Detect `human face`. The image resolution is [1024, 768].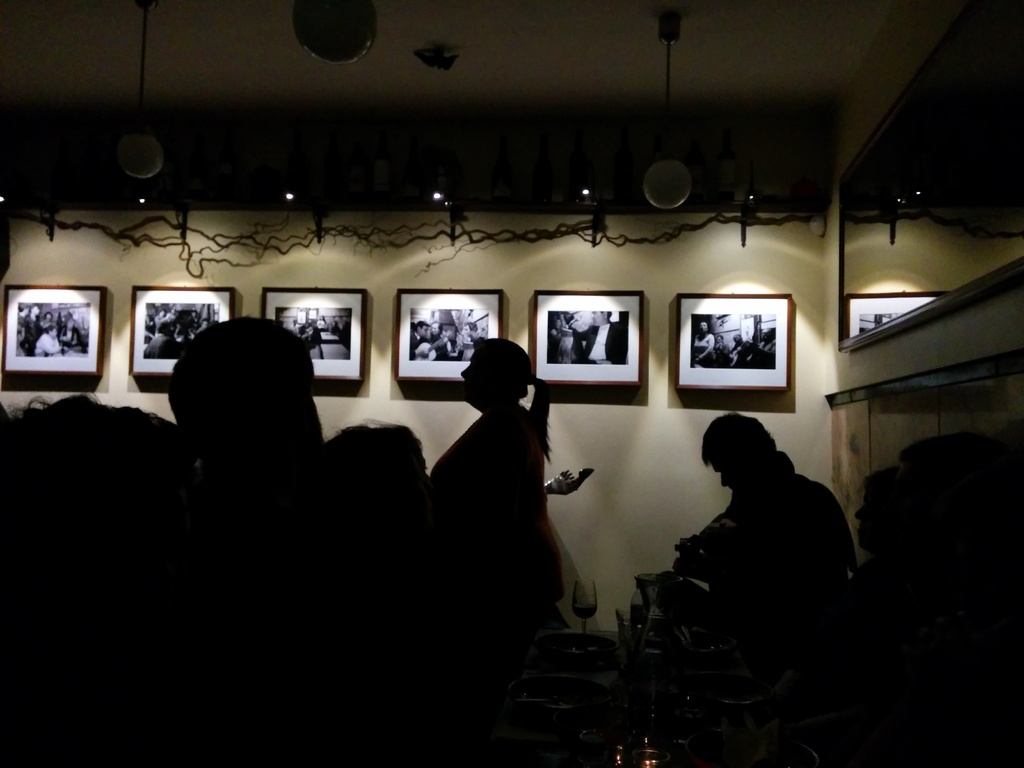
555, 319, 561, 329.
